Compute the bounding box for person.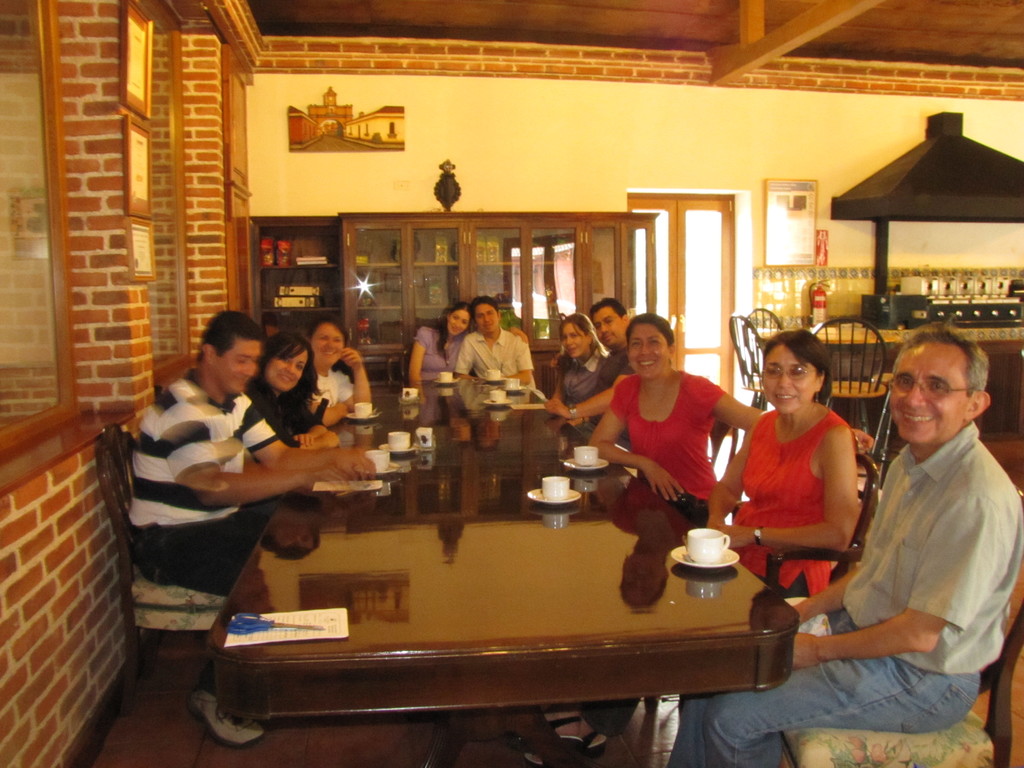
{"x1": 708, "y1": 323, "x2": 874, "y2": 604}.
